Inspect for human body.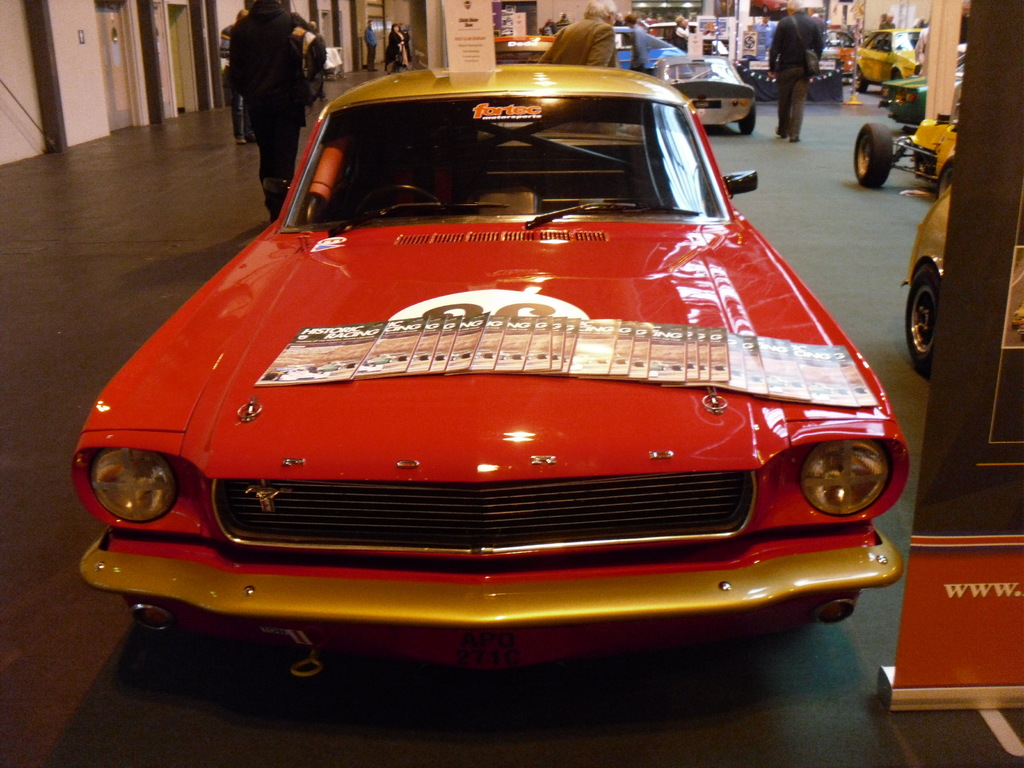
Inspection: 536/0/619/72.
